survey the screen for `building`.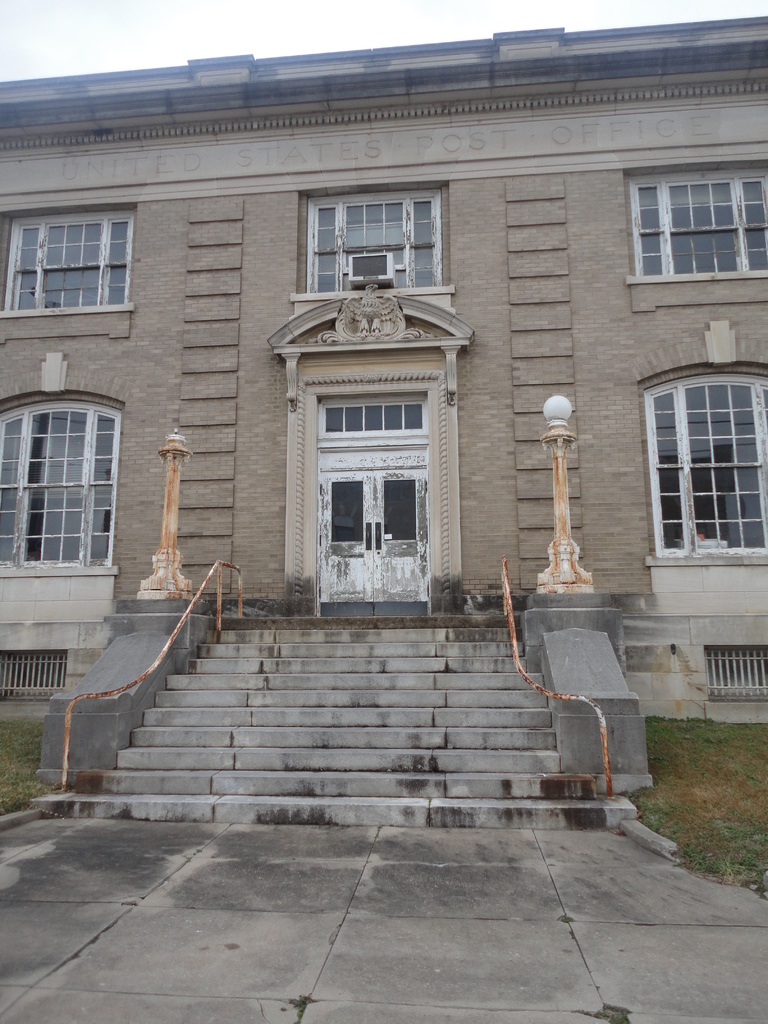
Survey found: 0:13:767:712.
